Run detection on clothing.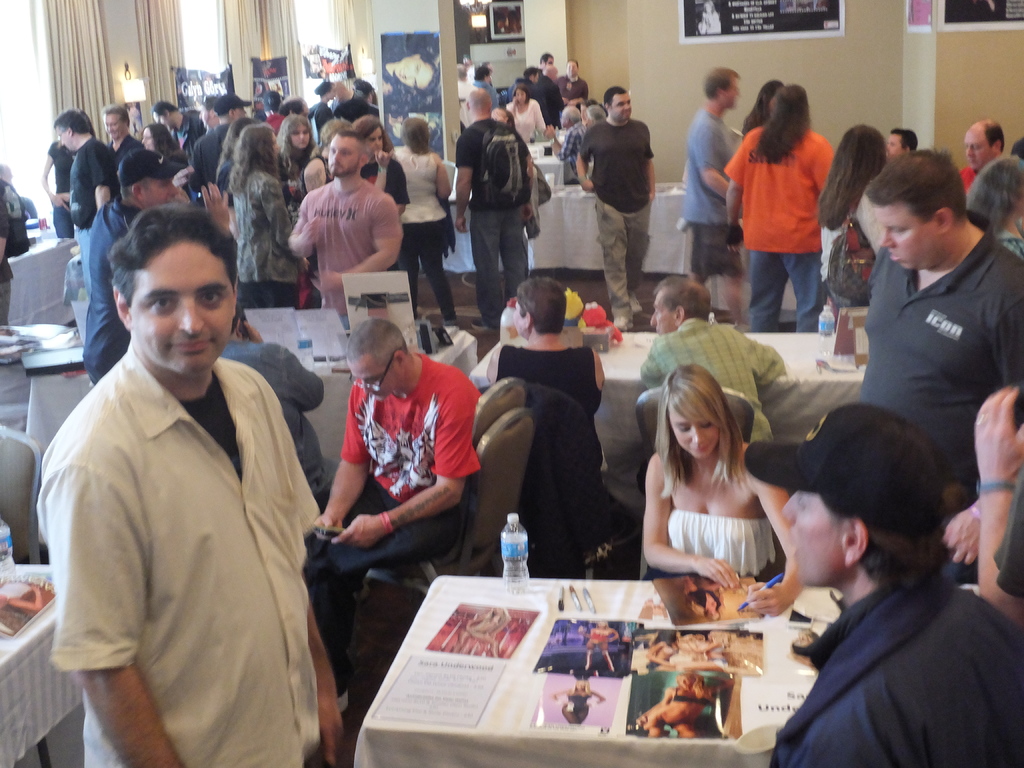
Result: [left=219, top=339, right=323, bottom=492].
